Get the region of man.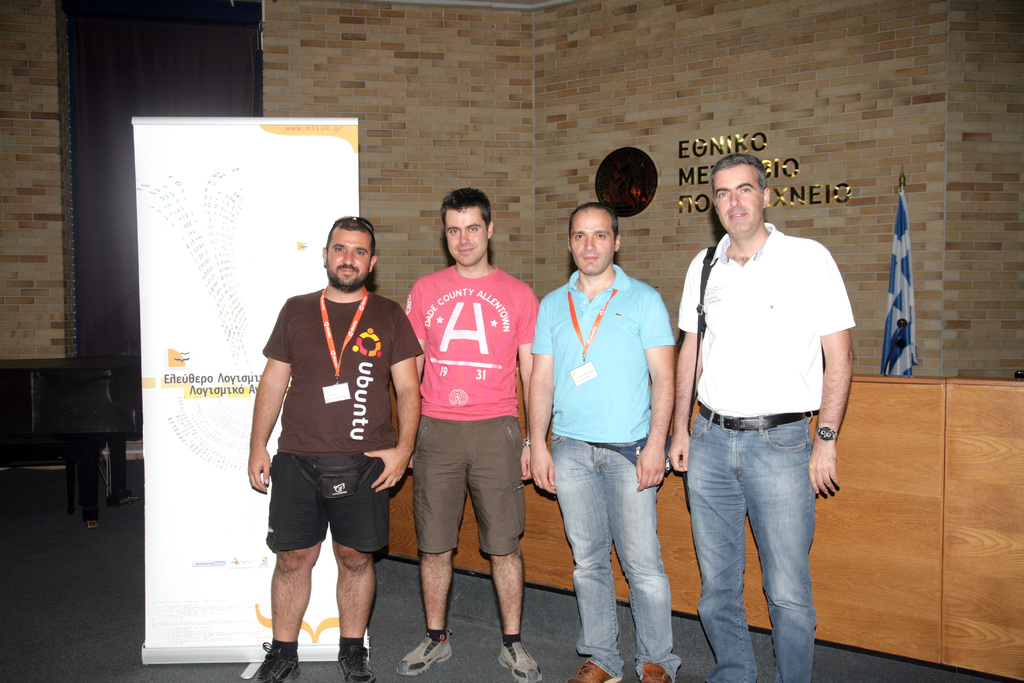
rect(668, 155, 856, 682).
